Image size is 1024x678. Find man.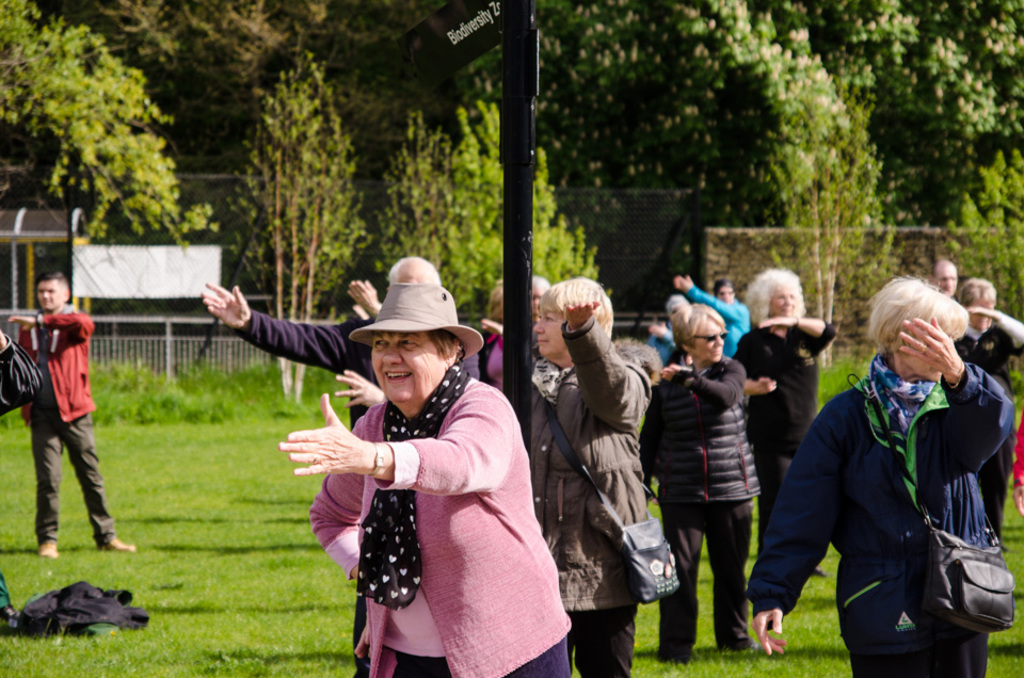
673/276/754/357.
